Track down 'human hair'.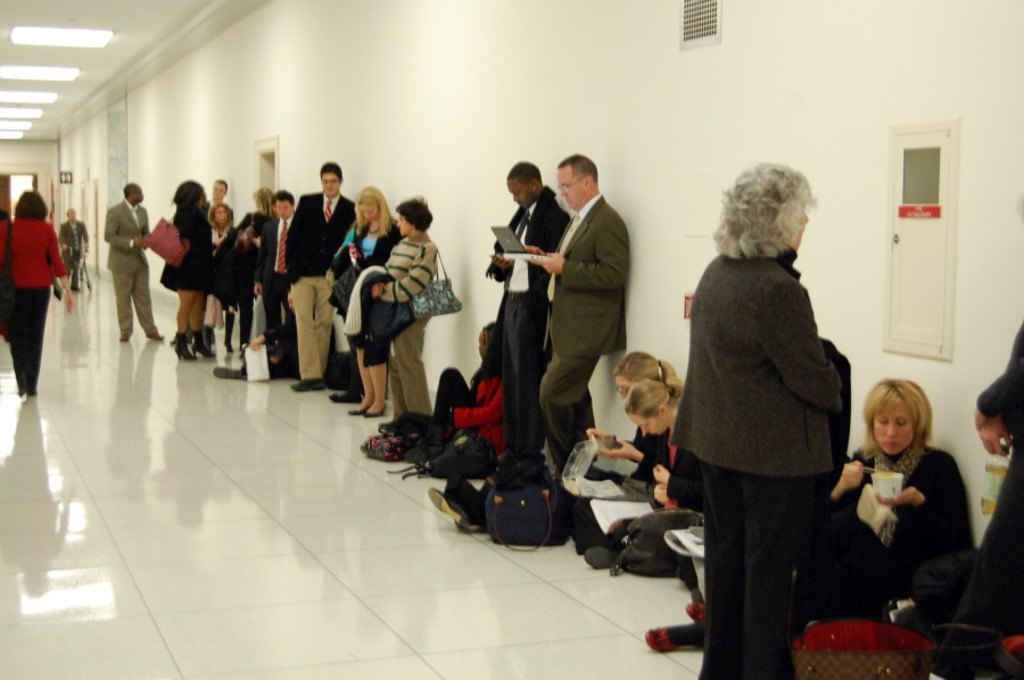
Tracked to pyautogui.locateOnScreen(352, 184, 395, 243).
